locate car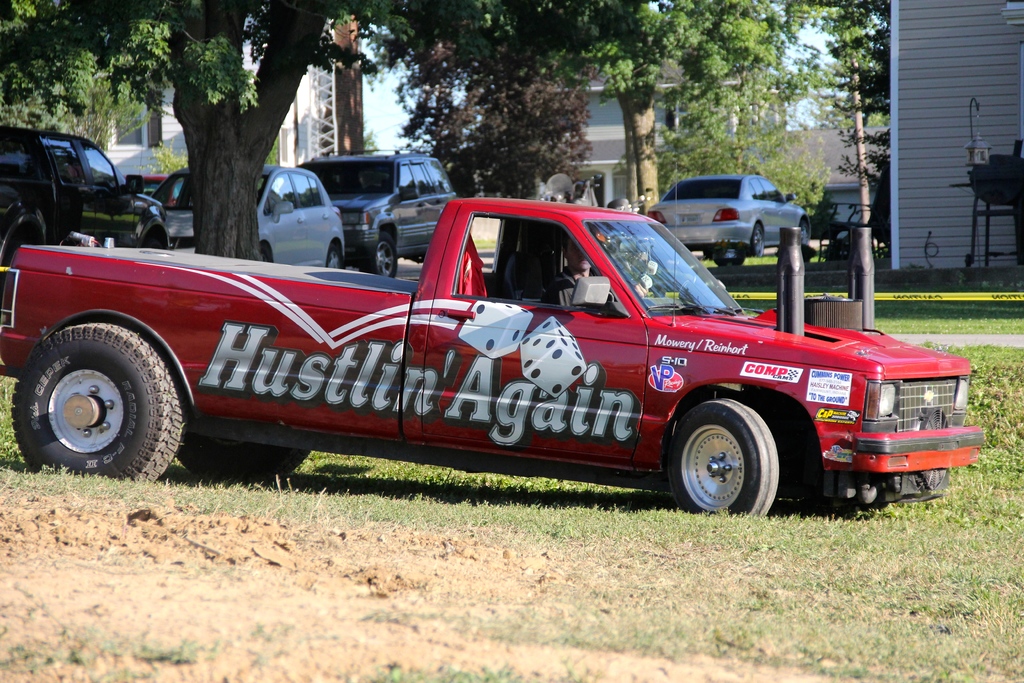
left=648, top=172, right=815, bottom=273
